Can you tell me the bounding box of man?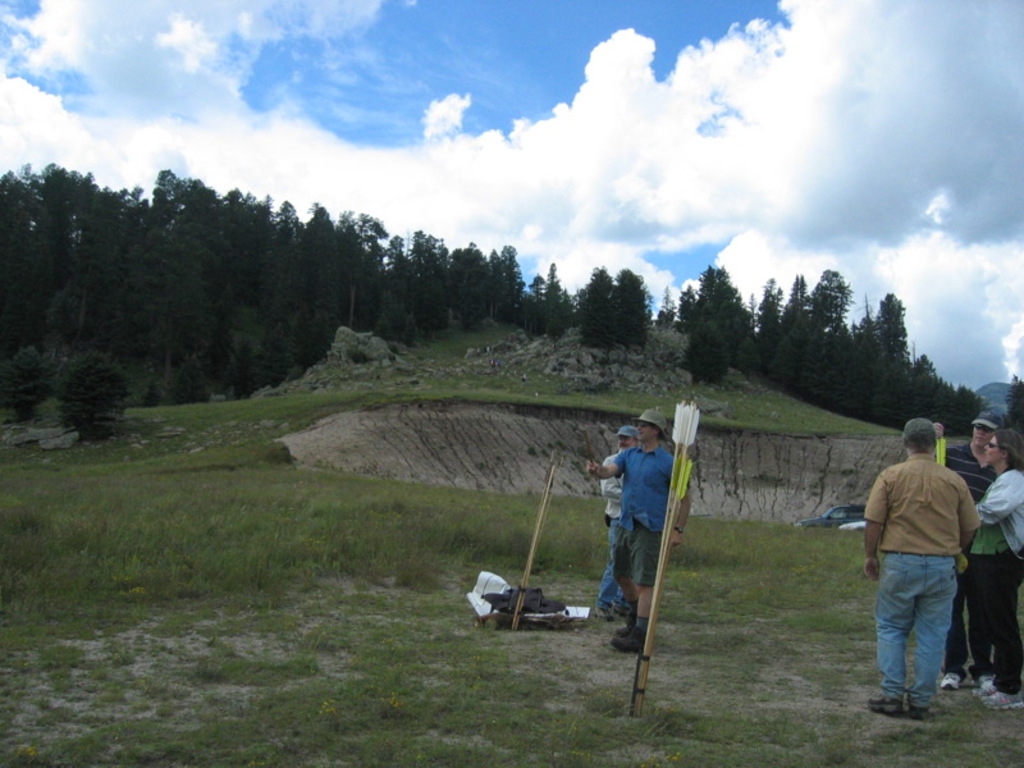
x1=924 y1=406 x2=941 y2=468.
